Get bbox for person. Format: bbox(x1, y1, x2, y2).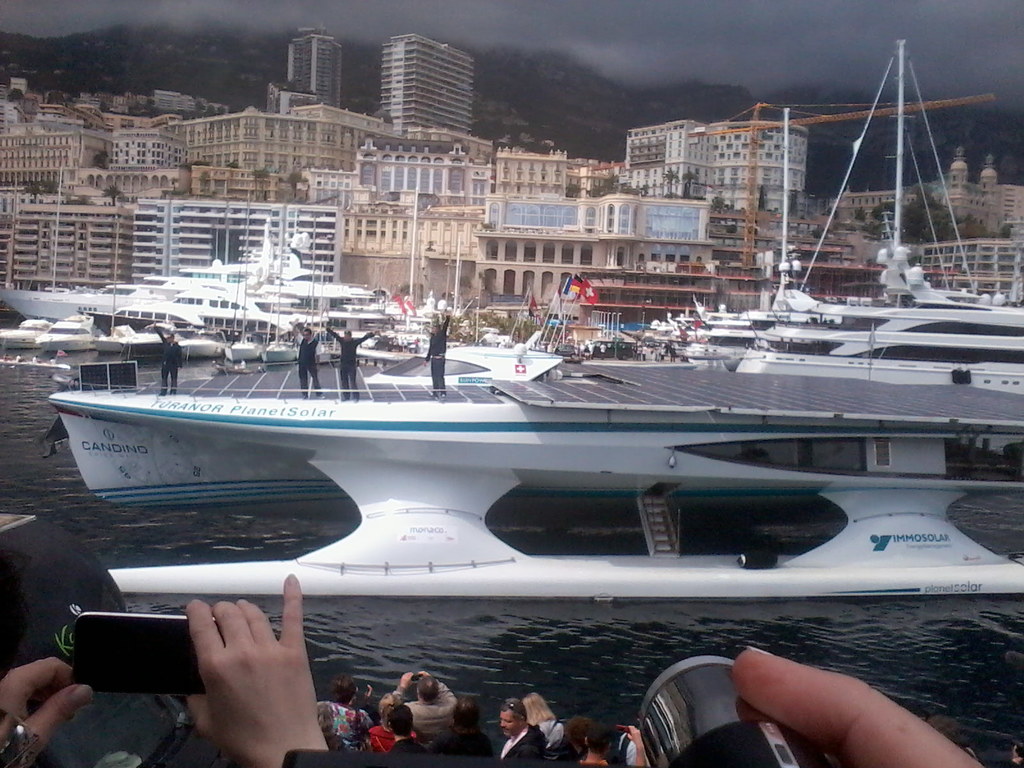
bbox(3, 351, 9, 364).
